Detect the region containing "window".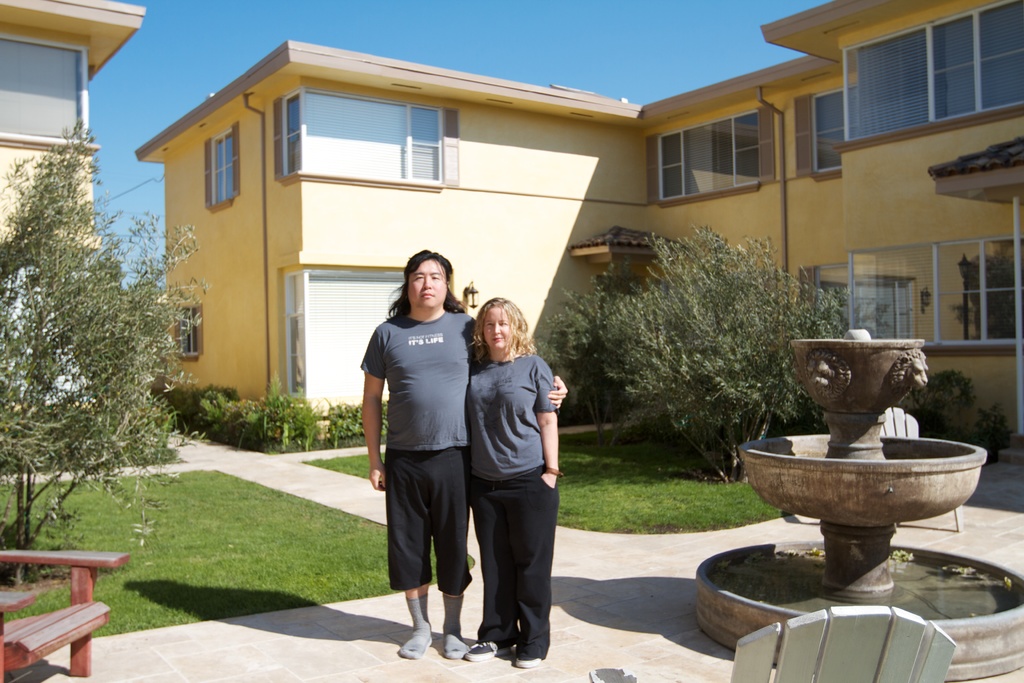
bbox=(173, 299, 212, 356).
